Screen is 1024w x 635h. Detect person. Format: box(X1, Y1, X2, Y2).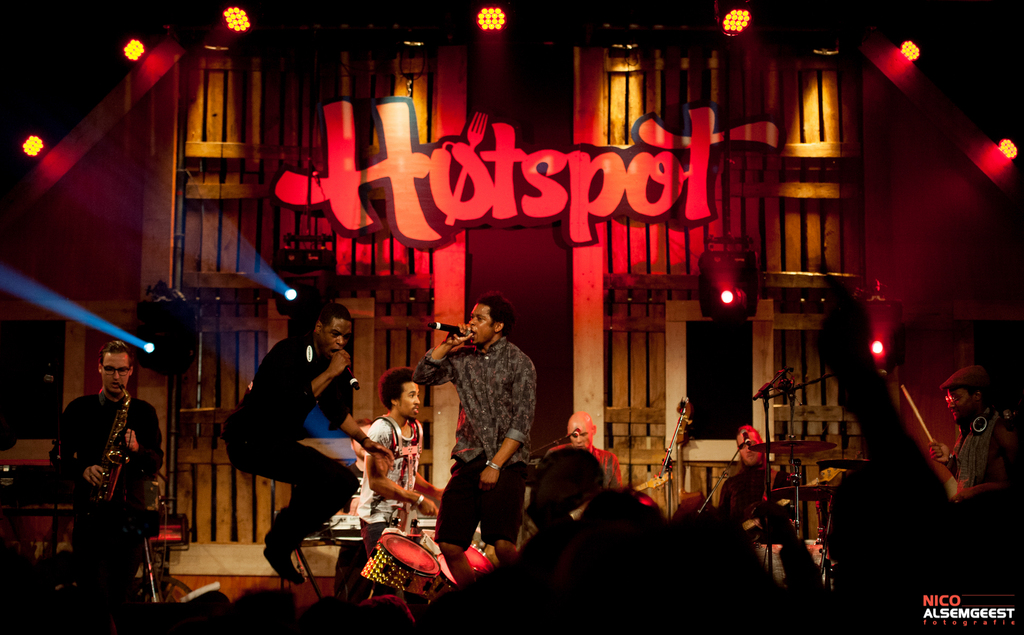
box(221, 302, 396, 583).
